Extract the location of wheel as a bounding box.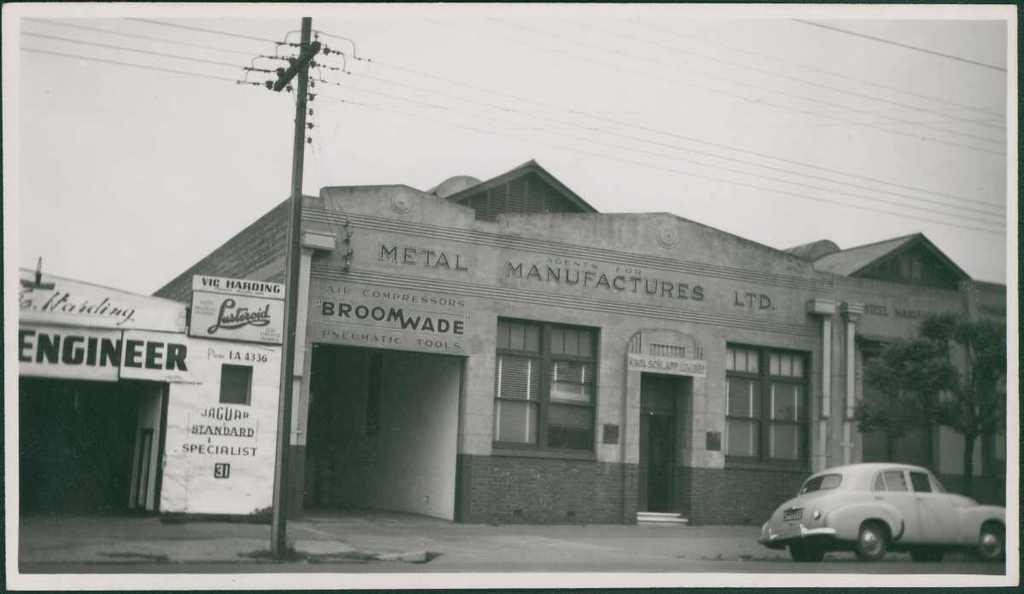
pyautogui.locateOnScreen(905, 545, 945, 558).
